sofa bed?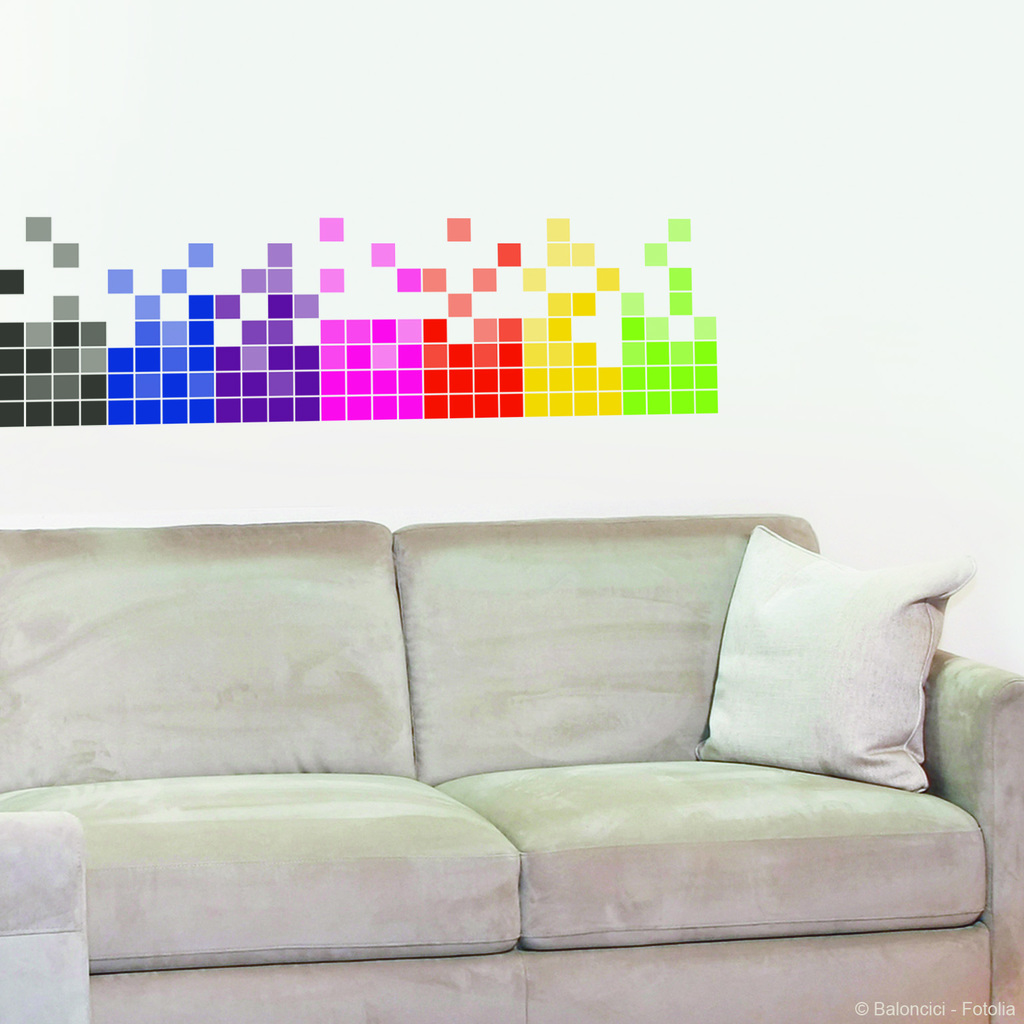
left=0, top=517, right=1023, bottom=1023
